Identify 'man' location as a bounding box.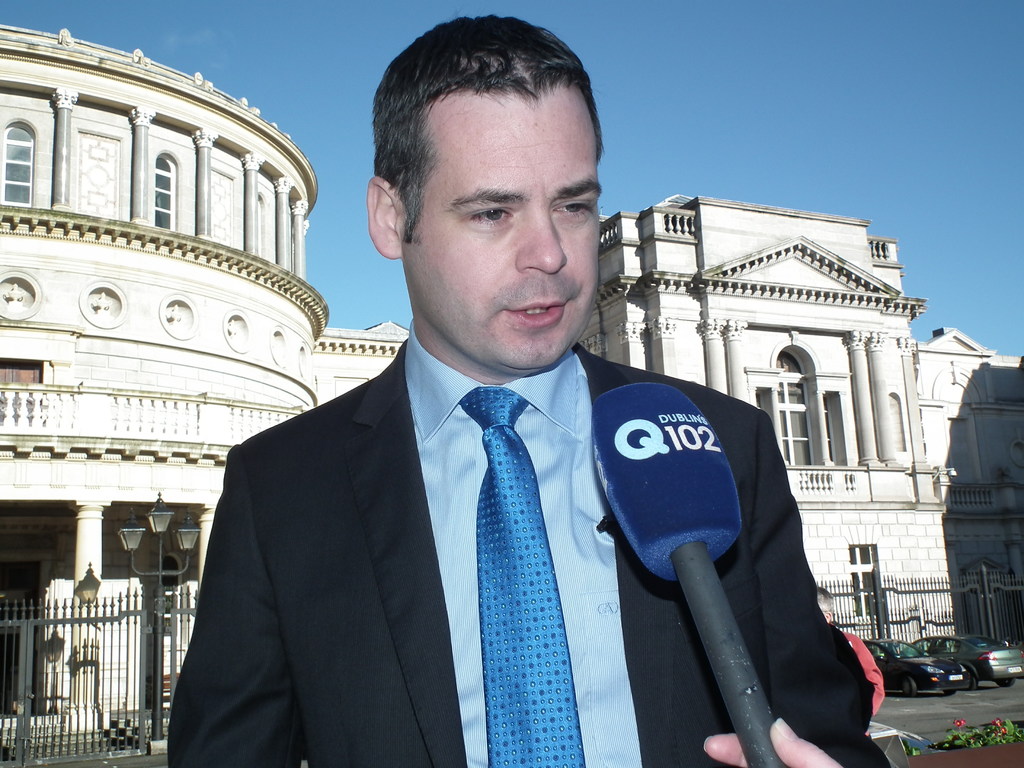
[left=223, top=72, right=704, bottom=756].
